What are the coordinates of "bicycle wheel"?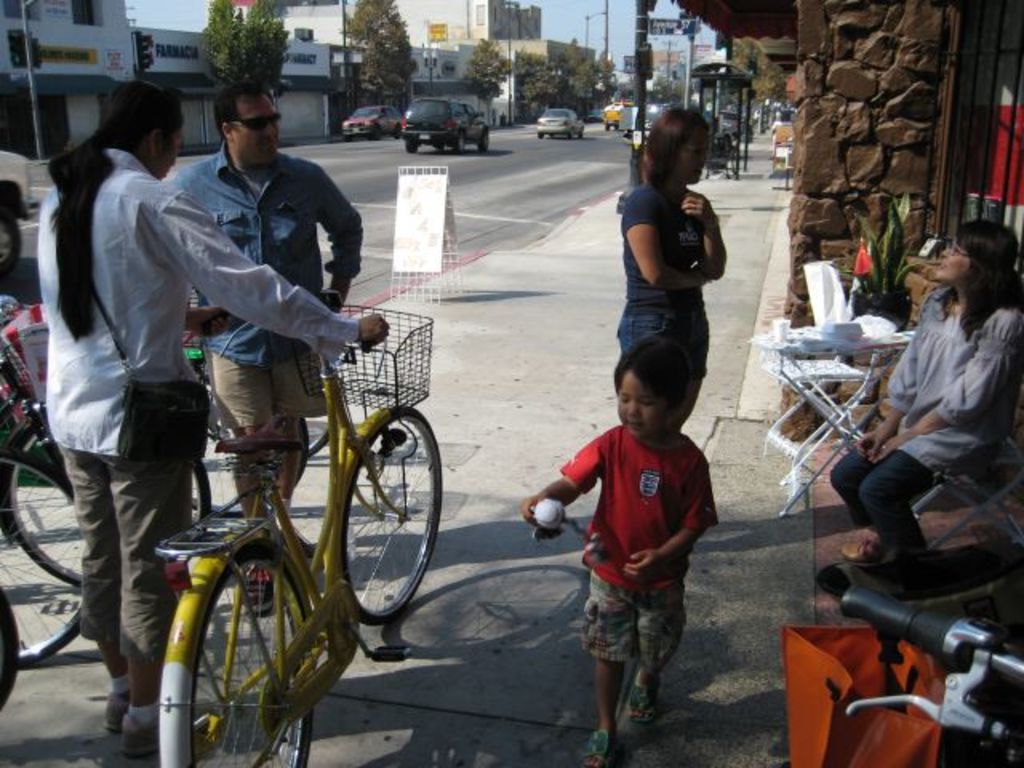
[0, 579, 19, 712].
